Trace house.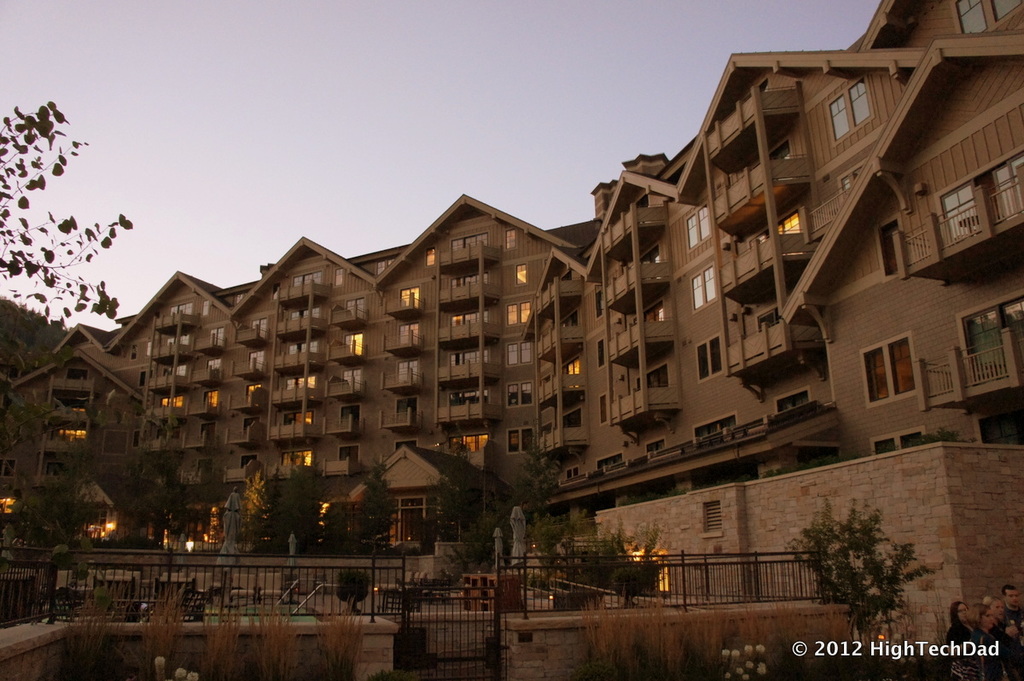
Traced to detection(49, 324, 106, 358).
